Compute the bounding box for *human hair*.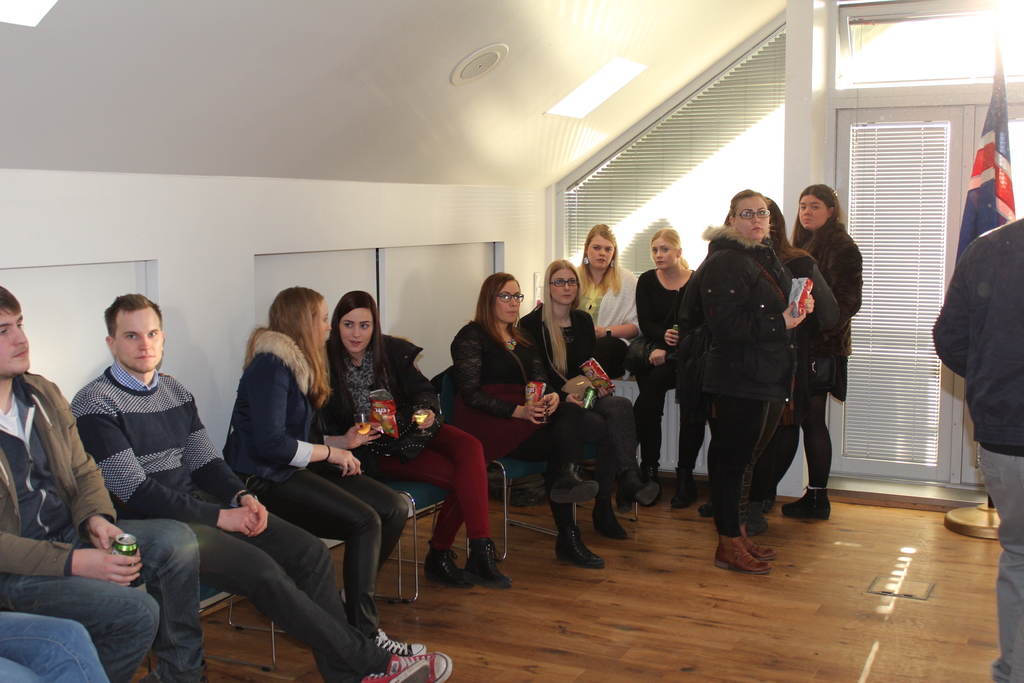
(648, 226, 691, 267).
